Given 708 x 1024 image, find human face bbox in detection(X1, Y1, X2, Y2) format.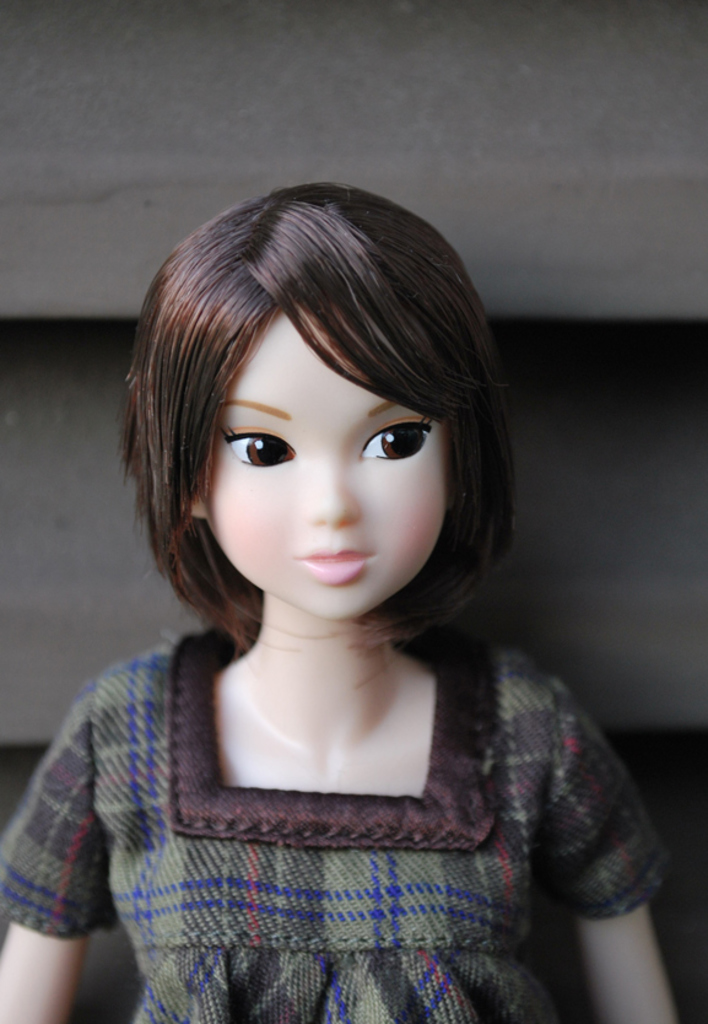
detection(185, 349, 436, 611).
